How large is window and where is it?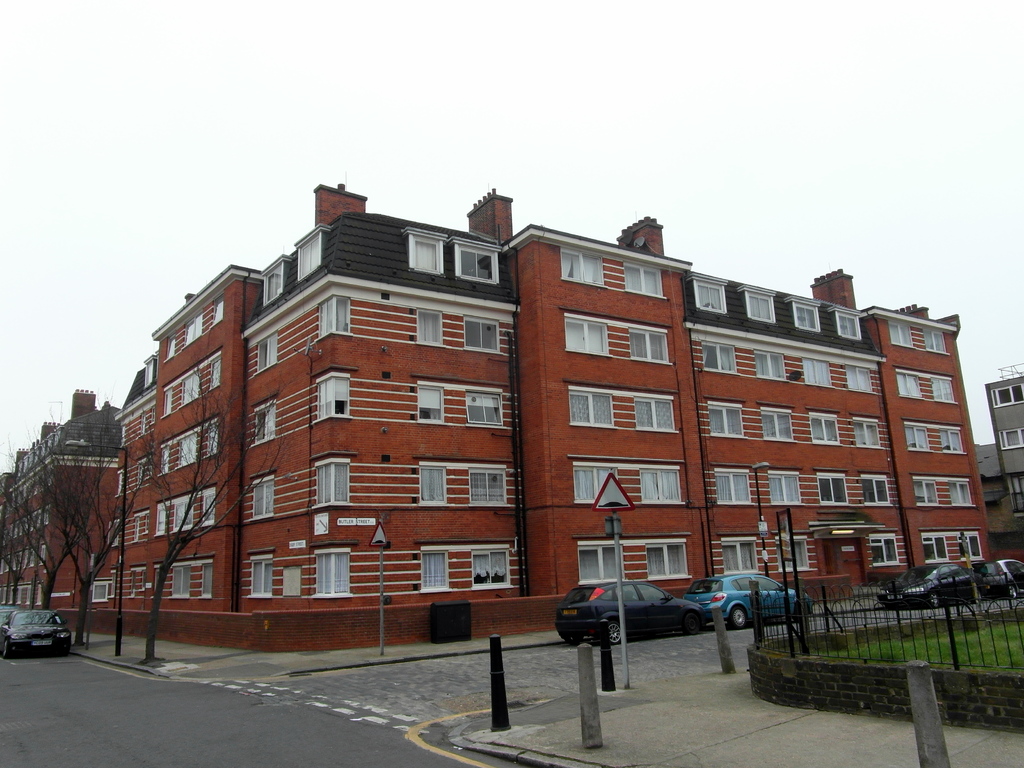
Bounding box: bbox=(465, 463, 511, 506).
